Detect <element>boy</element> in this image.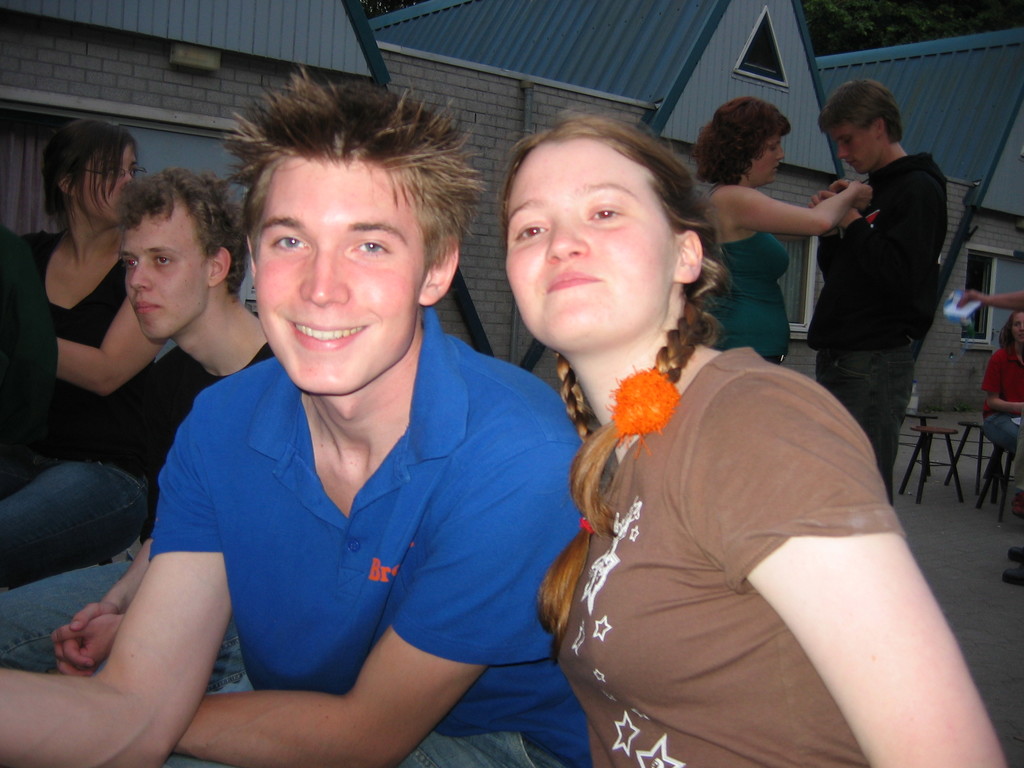
Detection: bbox(809, 79, 944, 511).
